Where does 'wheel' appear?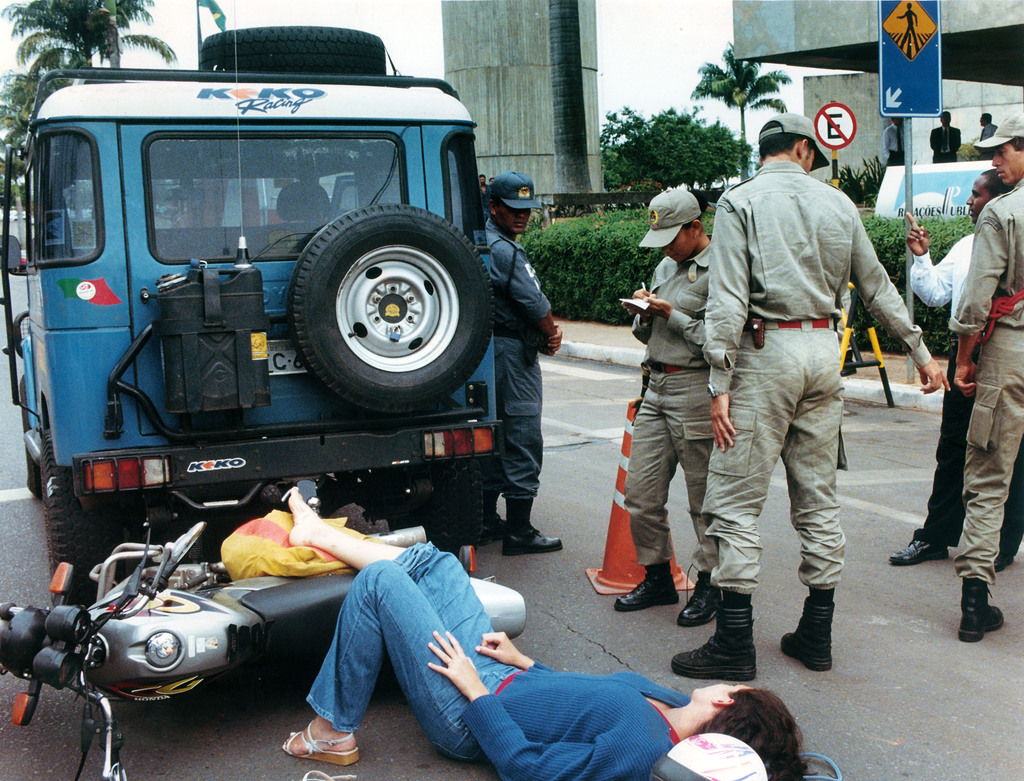
Appears at (417, 468, 493, 562).
